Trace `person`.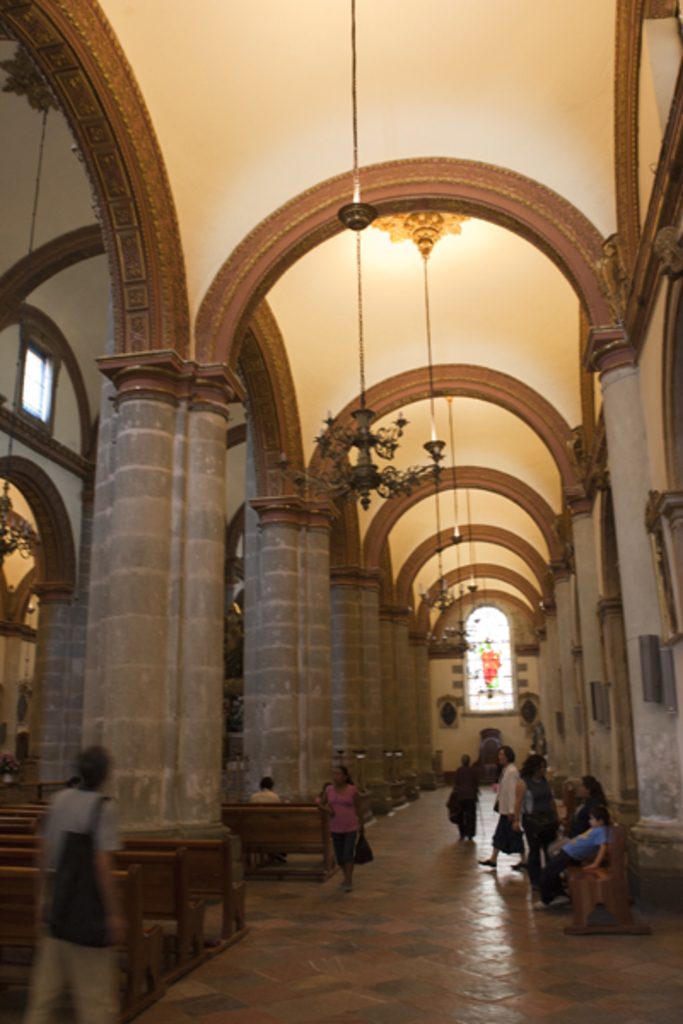
Traced to BBox(27, 739, 111, 1022).
